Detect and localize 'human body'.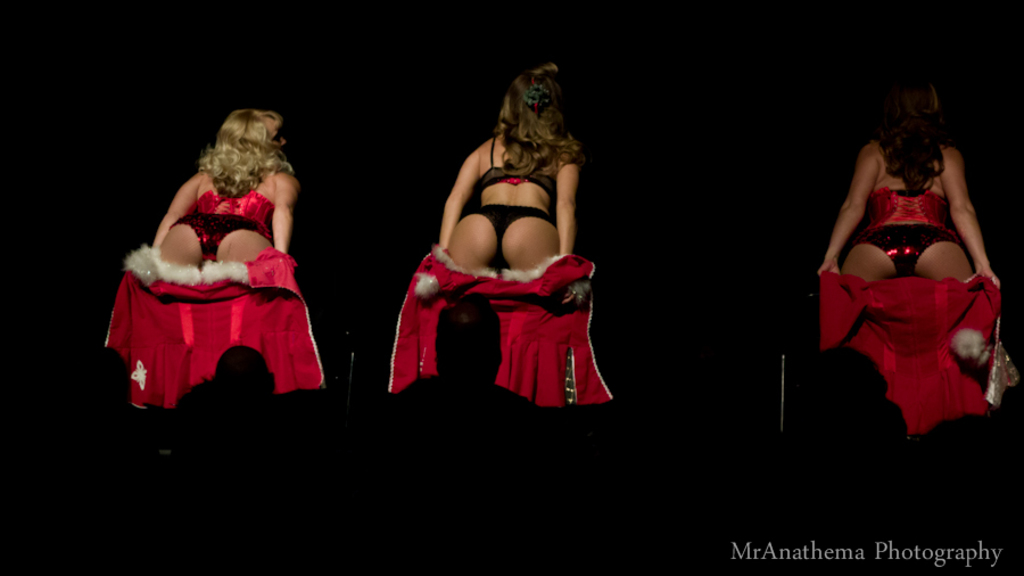
Localized at 149 110 299 274.
